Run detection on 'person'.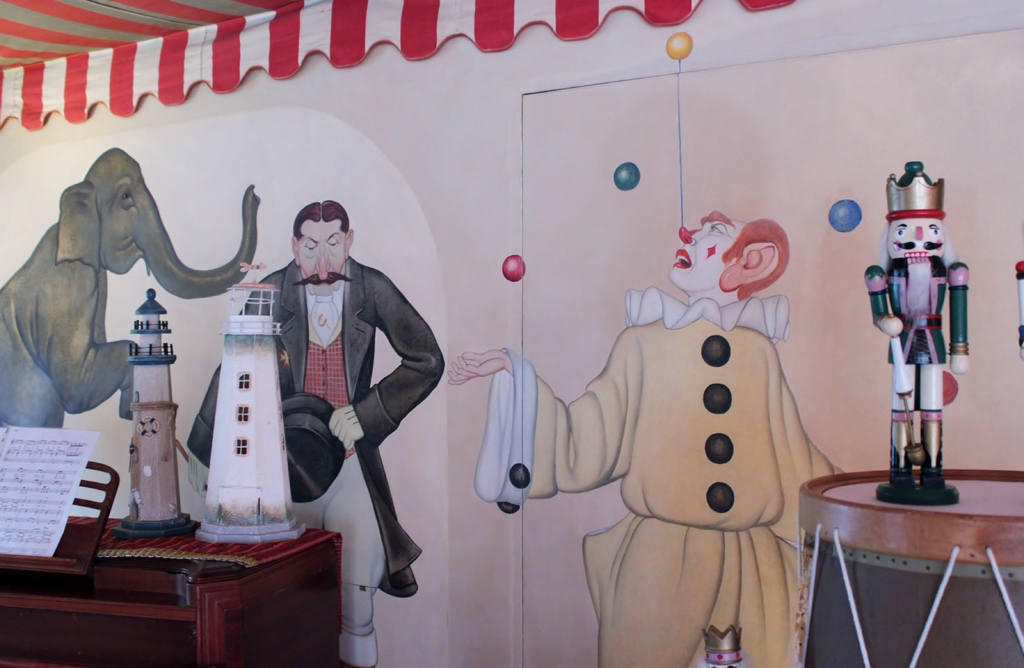
Result: (left=866, top=161, right=968, bottom=500).
